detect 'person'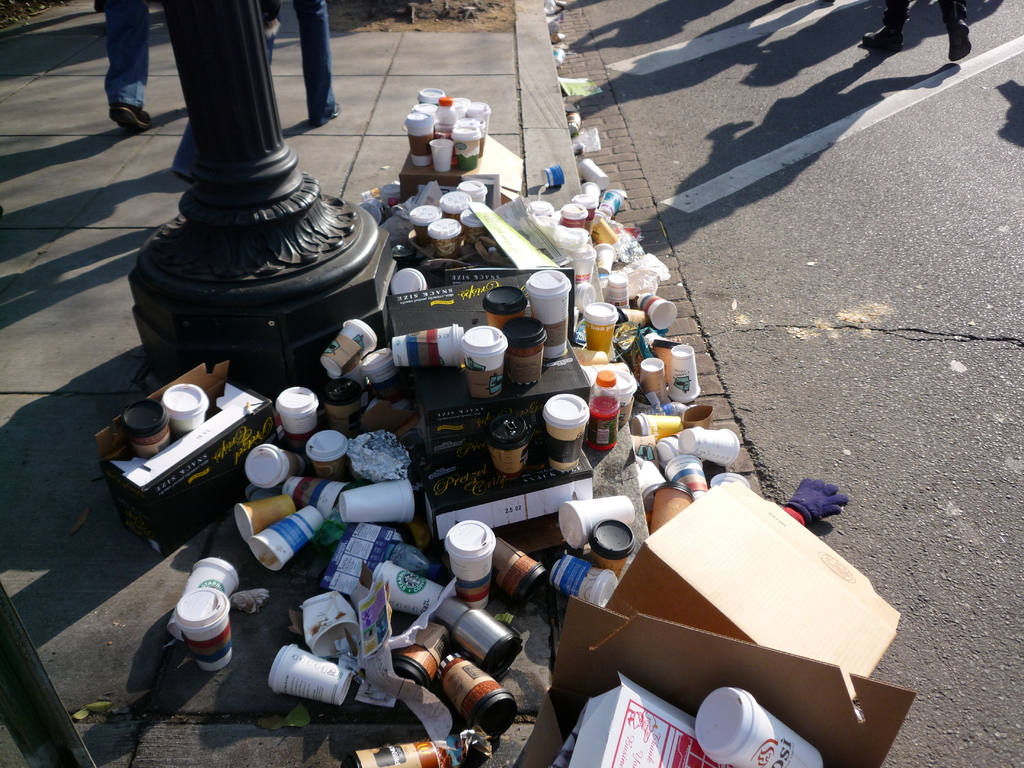
[left=866, top=0, right=971, bottom=58]
